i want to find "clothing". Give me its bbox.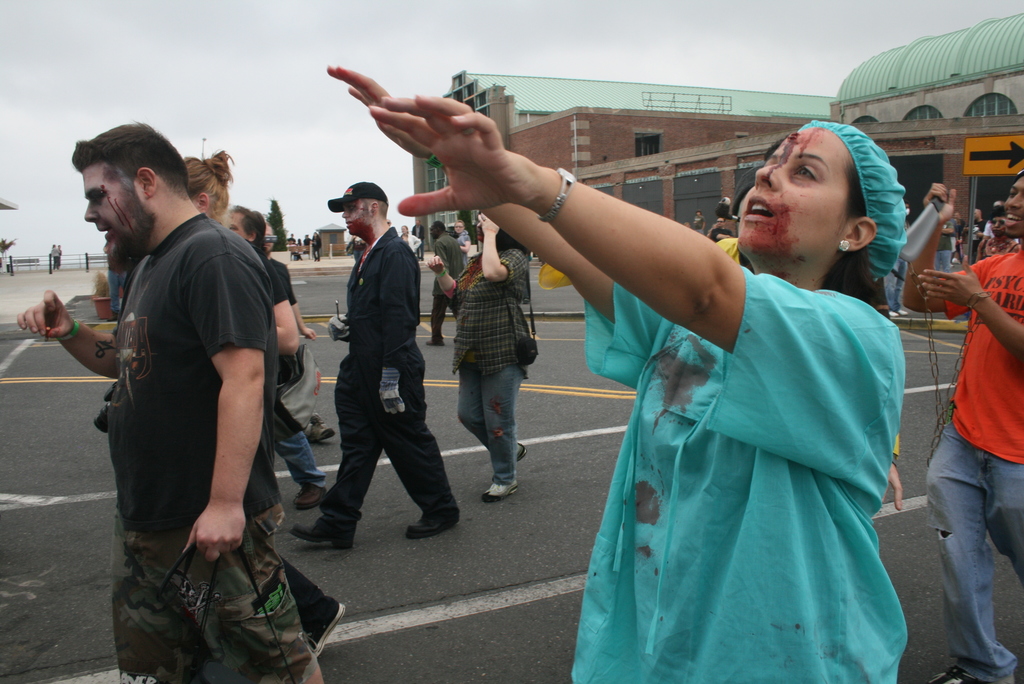
[left=706, top=224, right=730, bottom=245].
